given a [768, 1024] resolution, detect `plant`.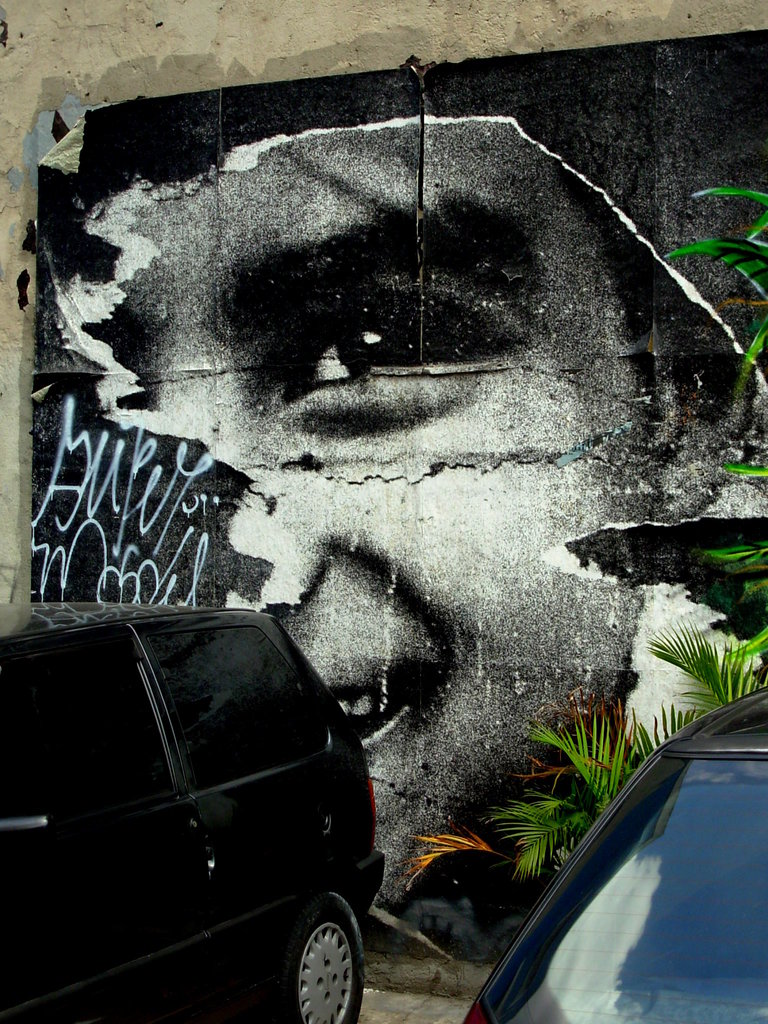
478, 604, 767, 914.
